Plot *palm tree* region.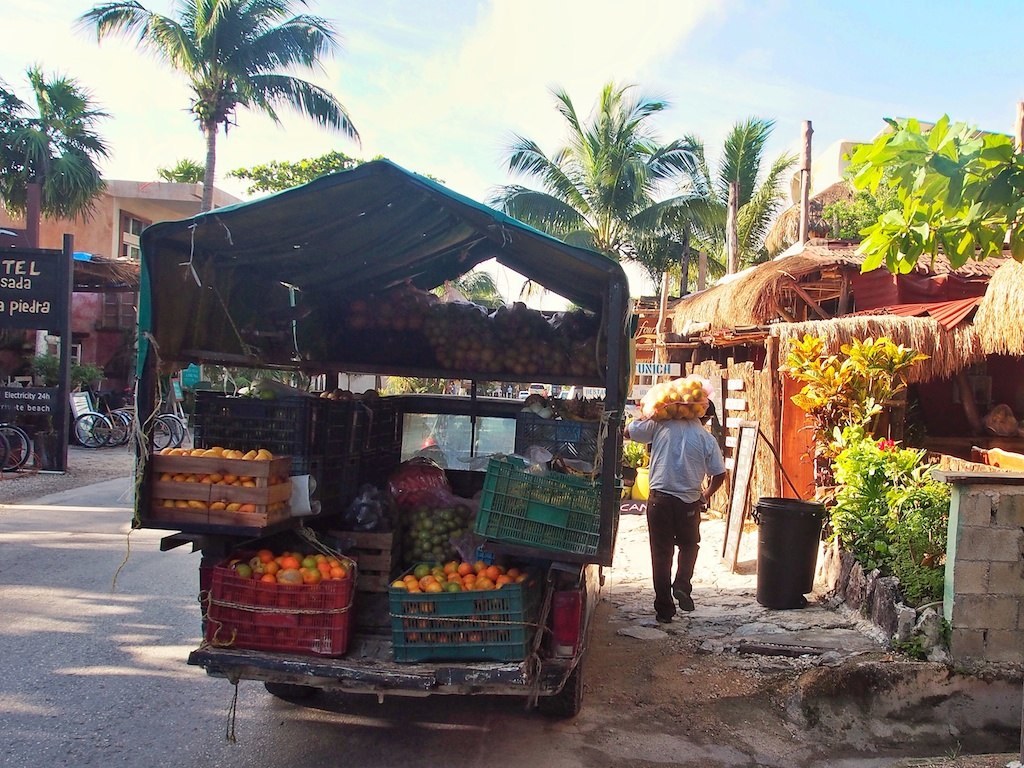
Plotted at select_region(0, 76, 99, 253).
